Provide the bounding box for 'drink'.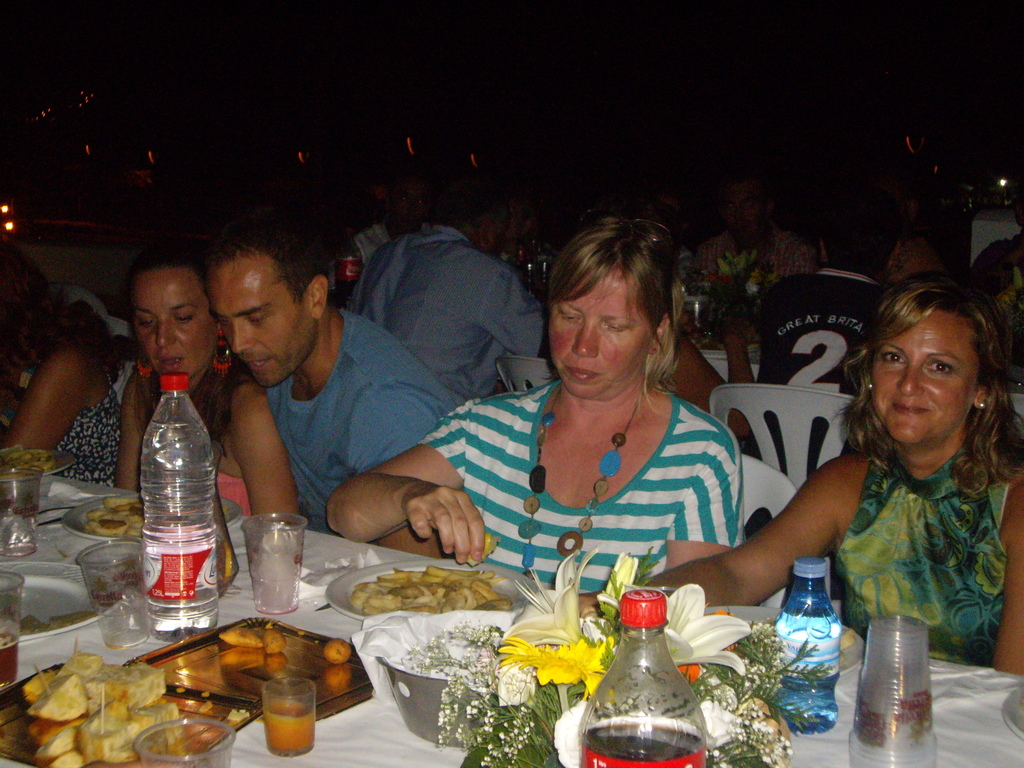
bbox=[581, 726, 708, 767].
